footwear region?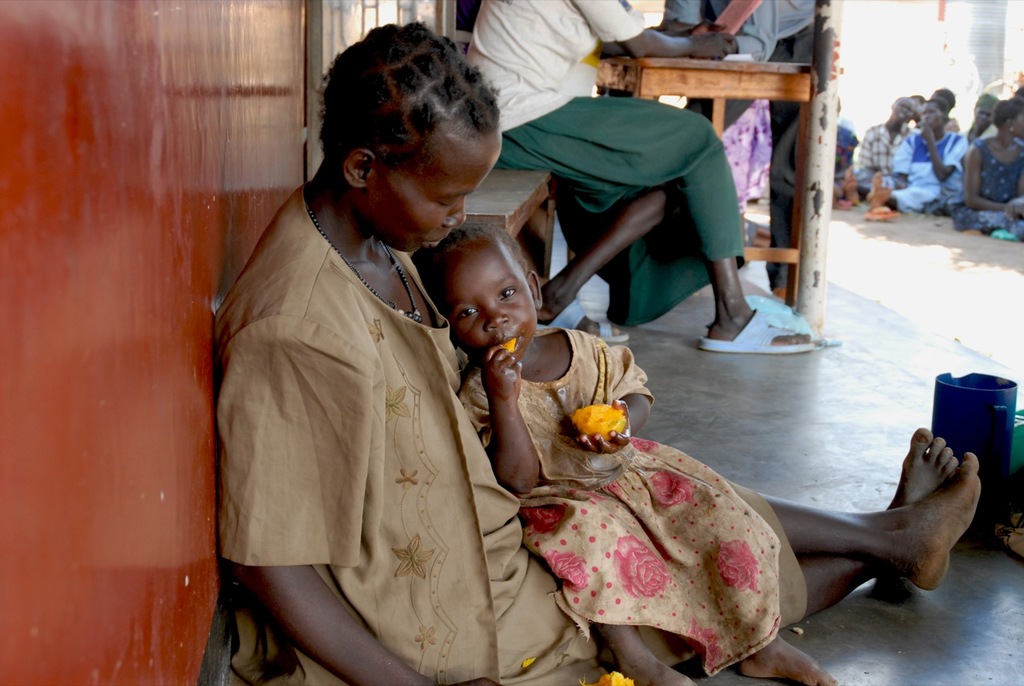
l=539, t=295, r=630, b=345
